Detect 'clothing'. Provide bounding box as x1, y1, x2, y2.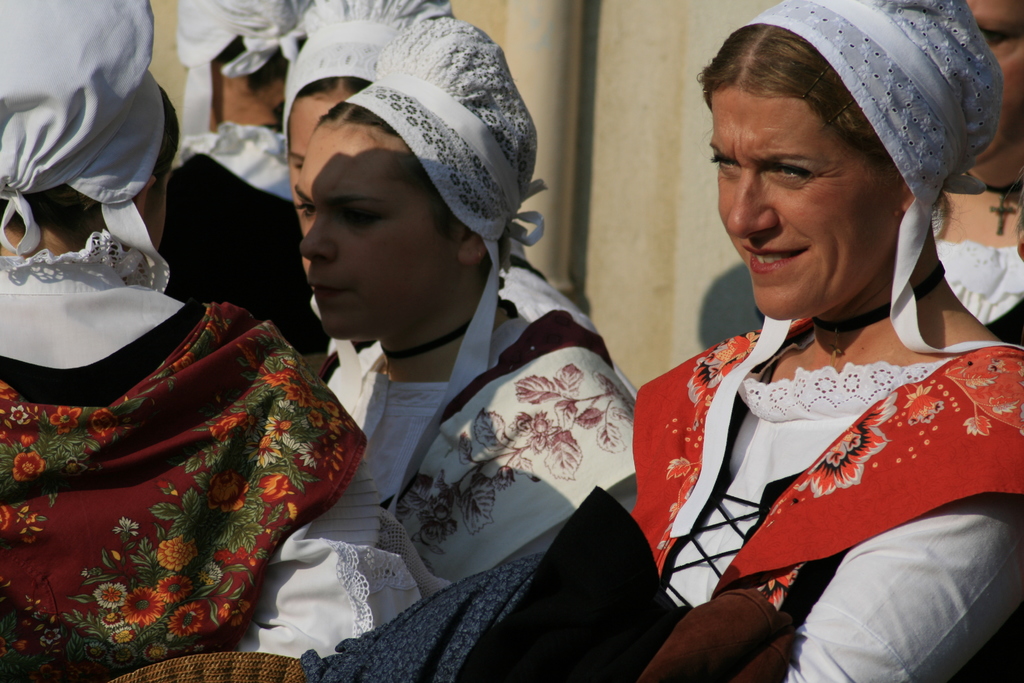
900, 236, 1023, 341.
